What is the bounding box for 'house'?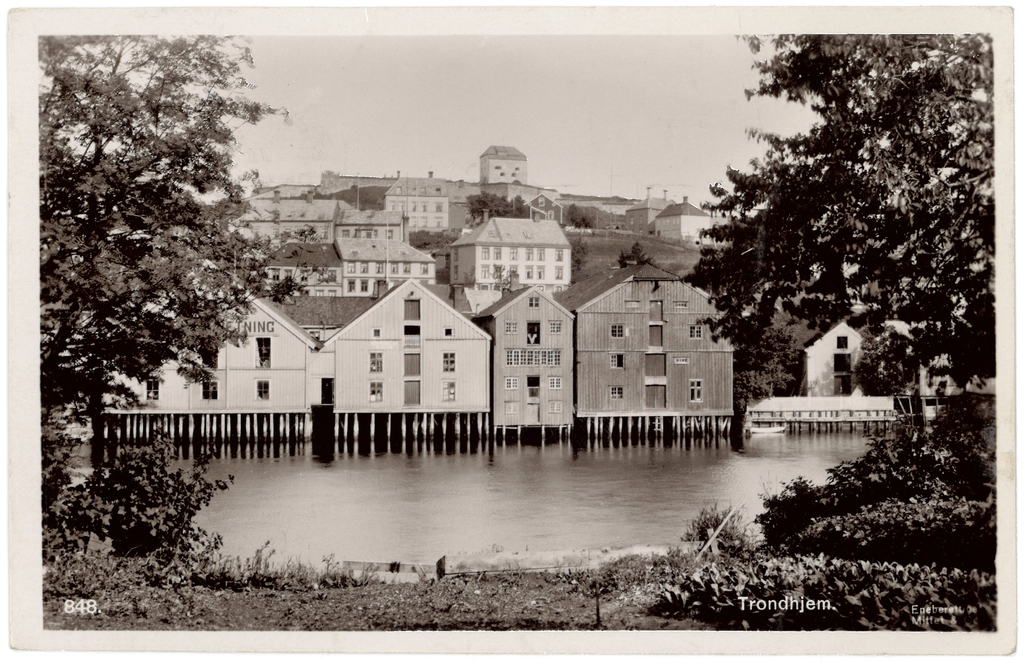
396 181 440 245.
